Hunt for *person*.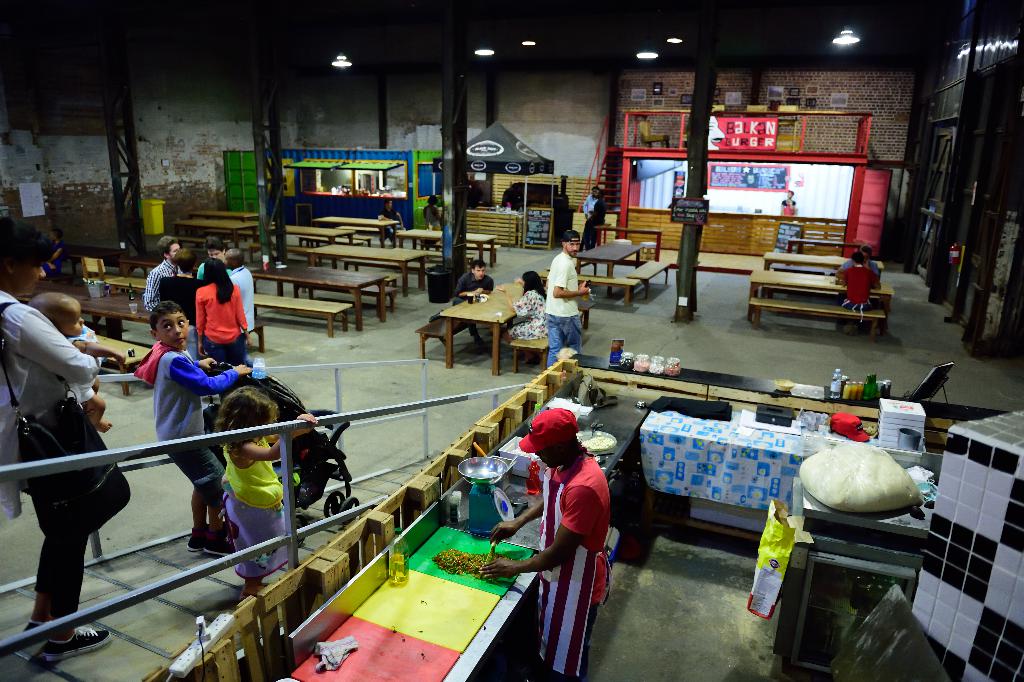
Hunted down at (220, 385, 317, 602).
